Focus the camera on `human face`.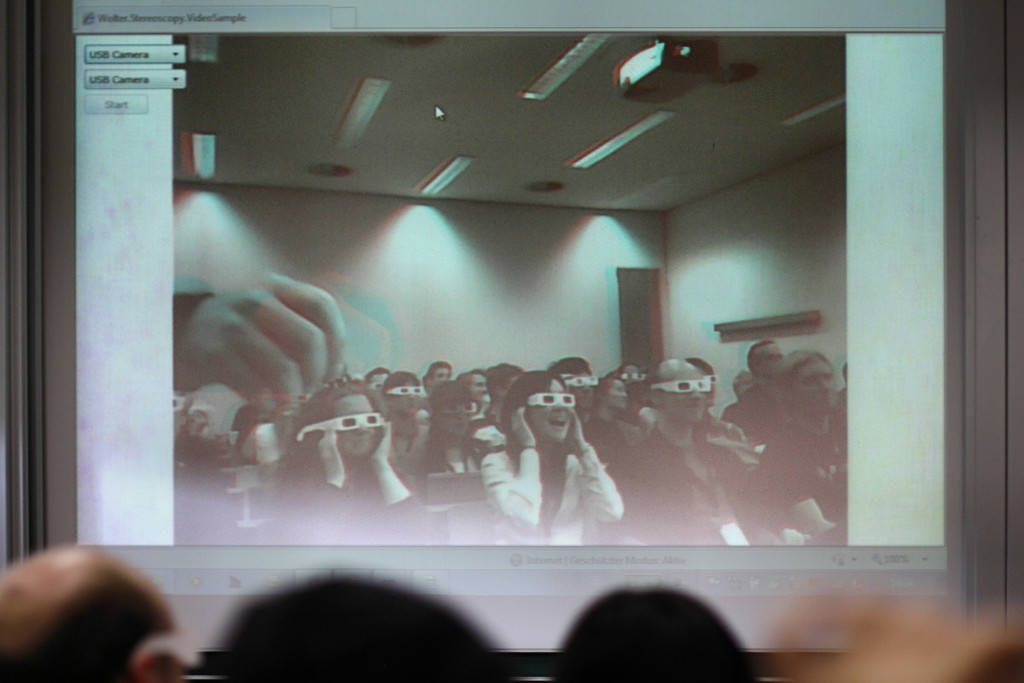
Focus region: 568:366:597:405.
